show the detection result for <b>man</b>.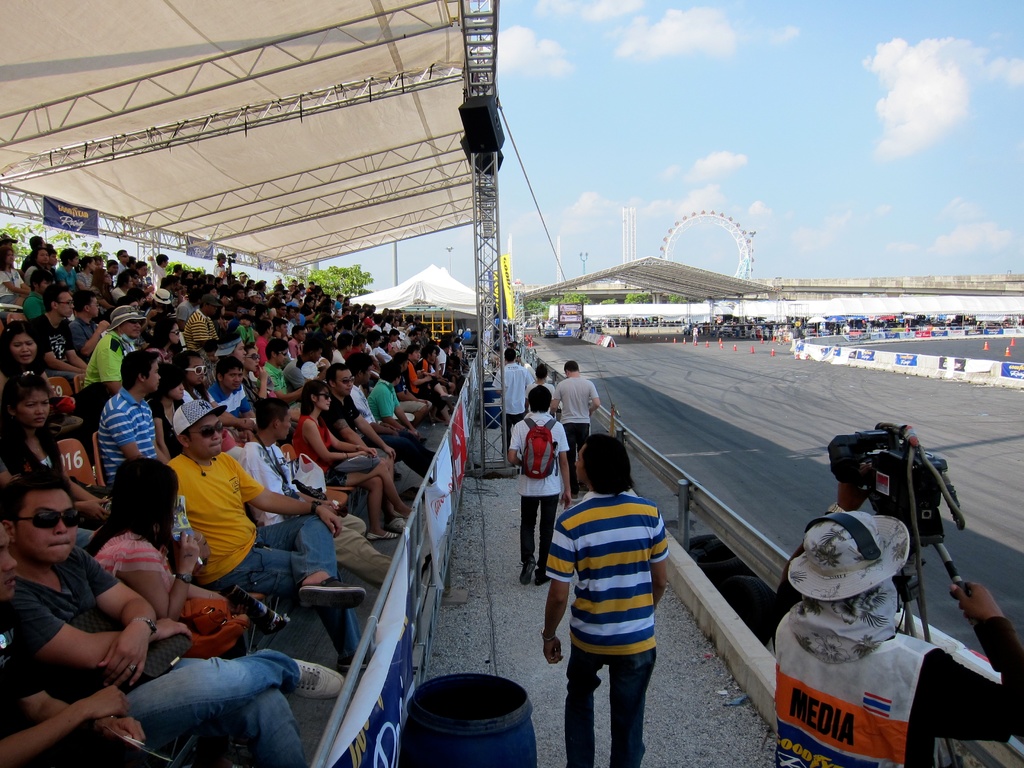
[492, 346, 535, 456].
